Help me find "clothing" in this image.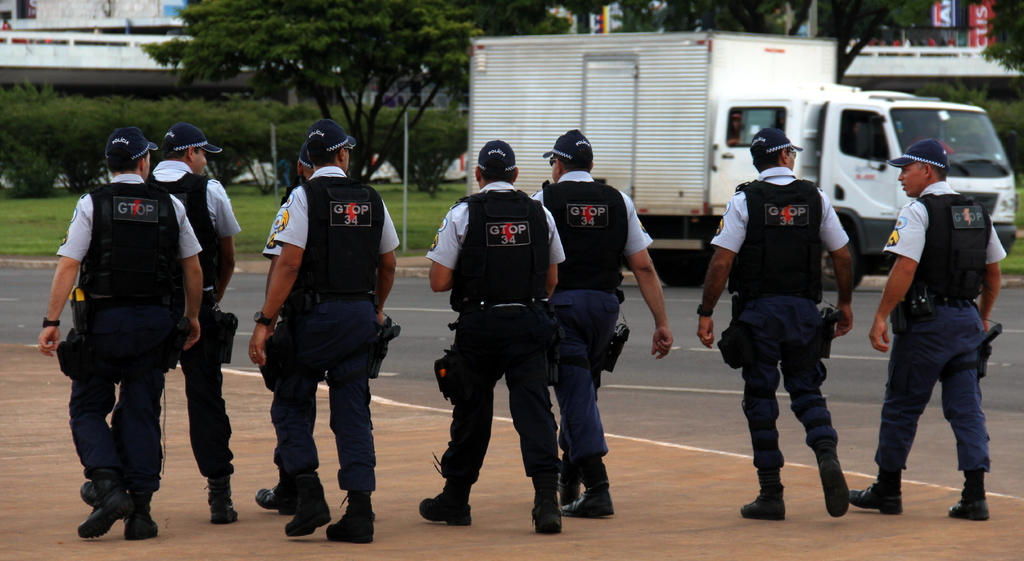
Found it: 47 171 207 509.
